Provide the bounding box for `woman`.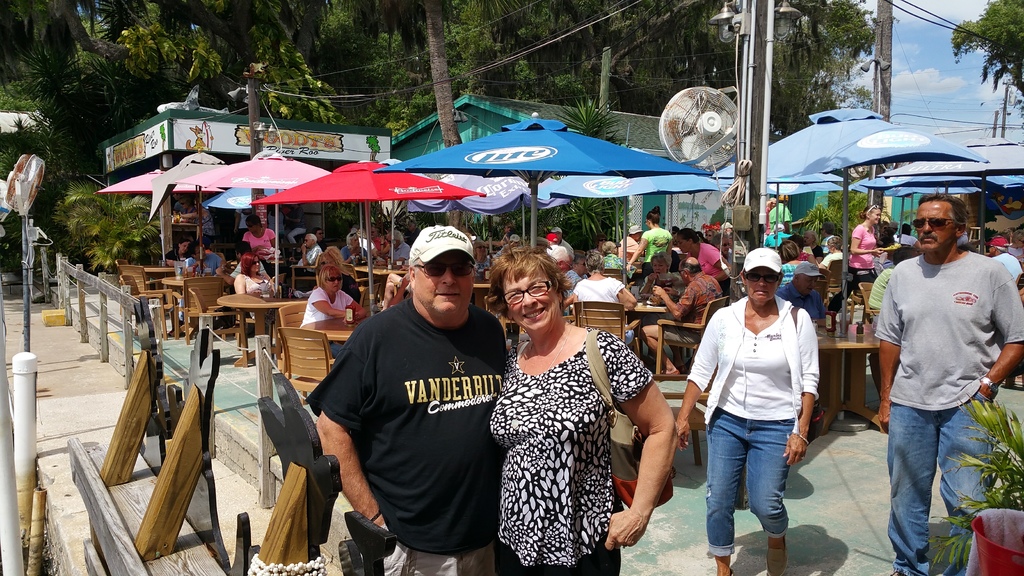
818 238 851 317.
